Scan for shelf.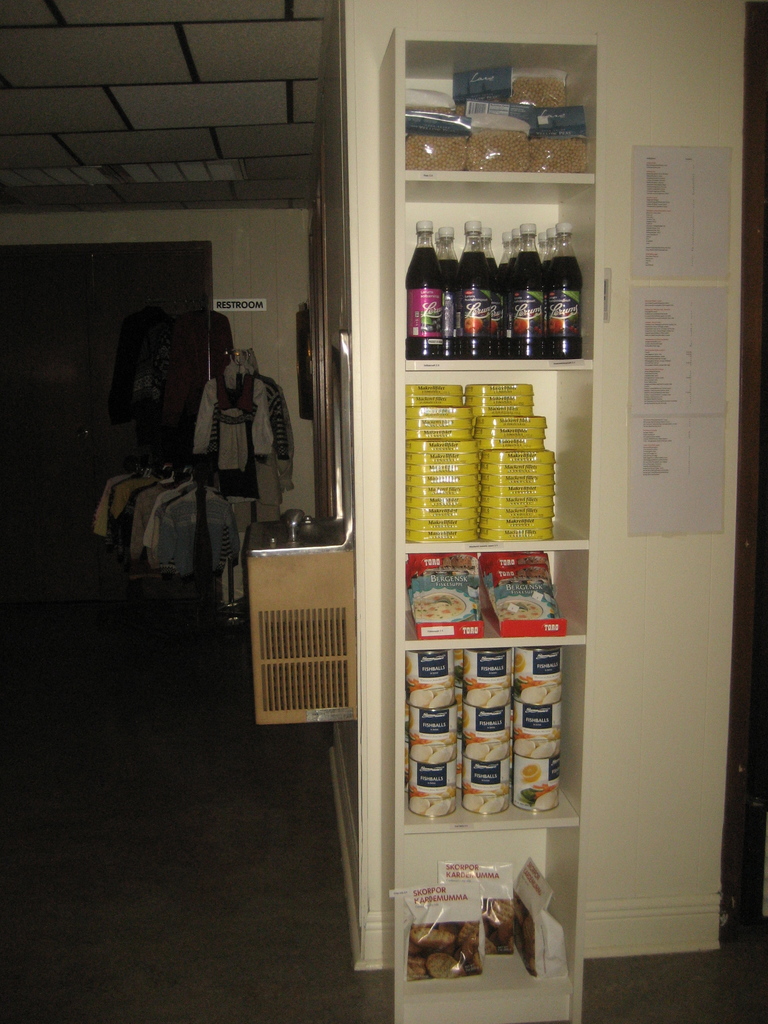
Scan result: select_region(362, 41, 624, 898).
